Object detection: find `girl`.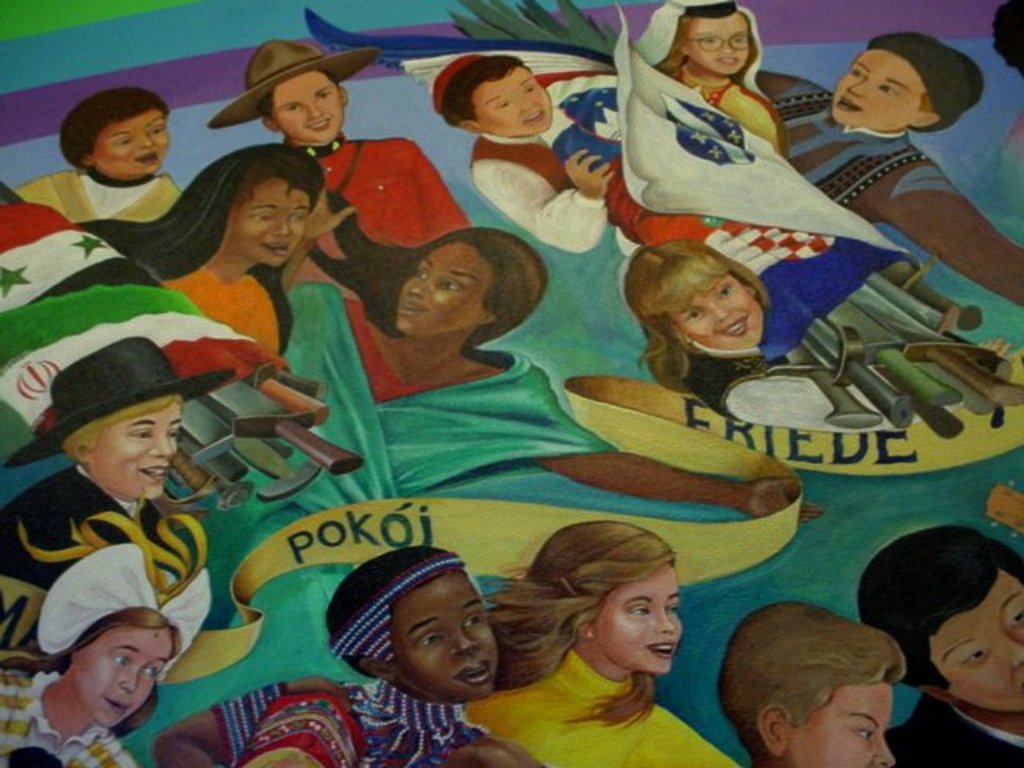
464, 520, 739, 766.
